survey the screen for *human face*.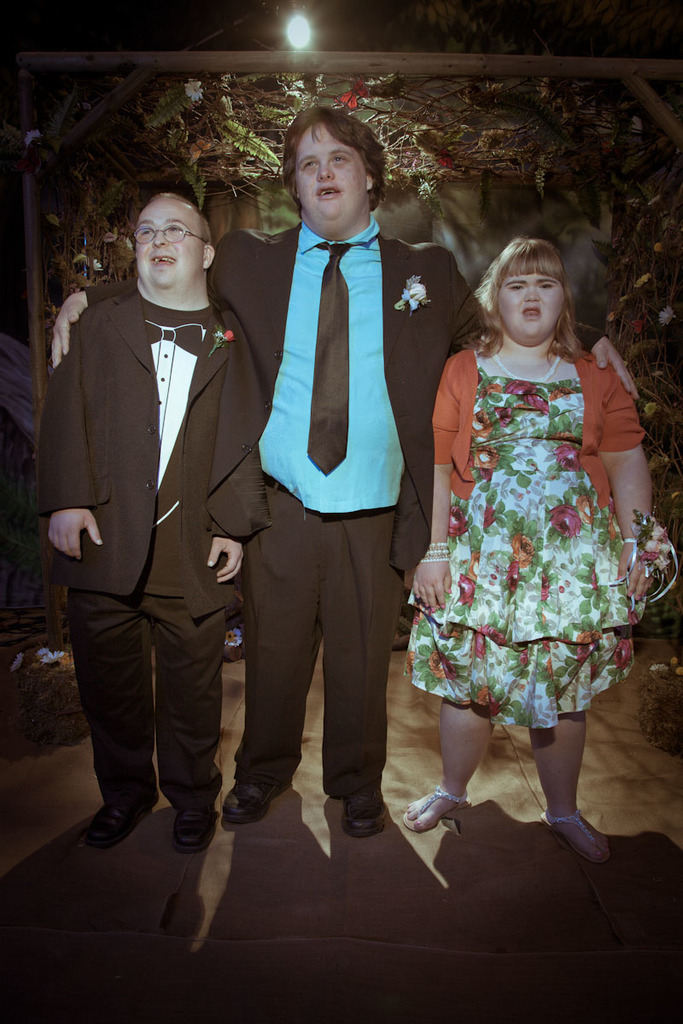
Survey found: 139/189/202/285.
